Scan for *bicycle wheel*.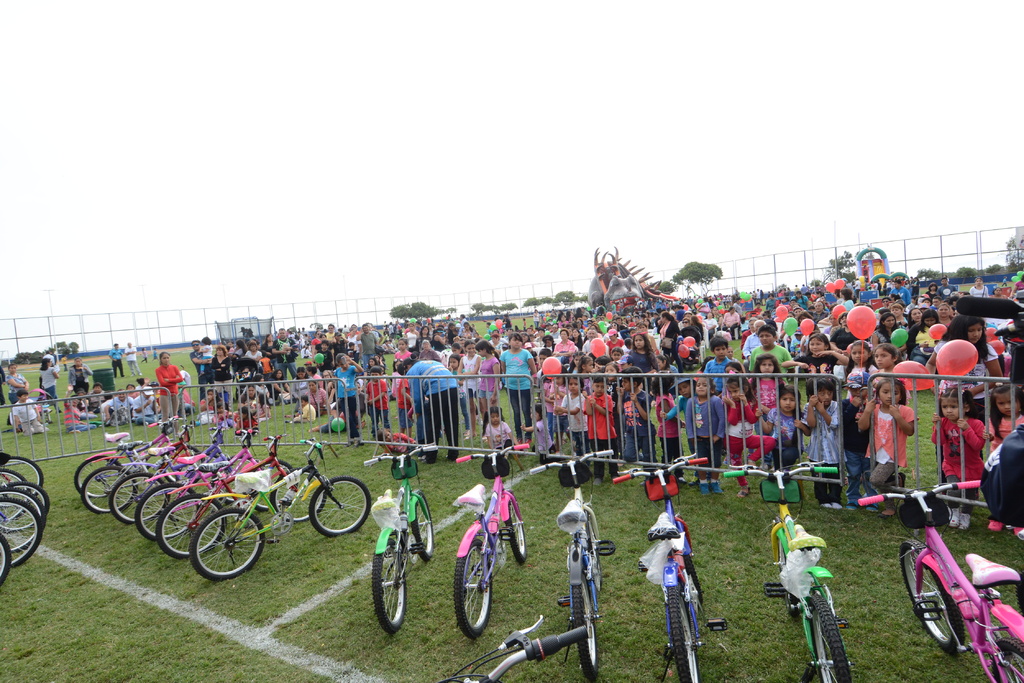
Scan result: 185, 510, 265, 584.
